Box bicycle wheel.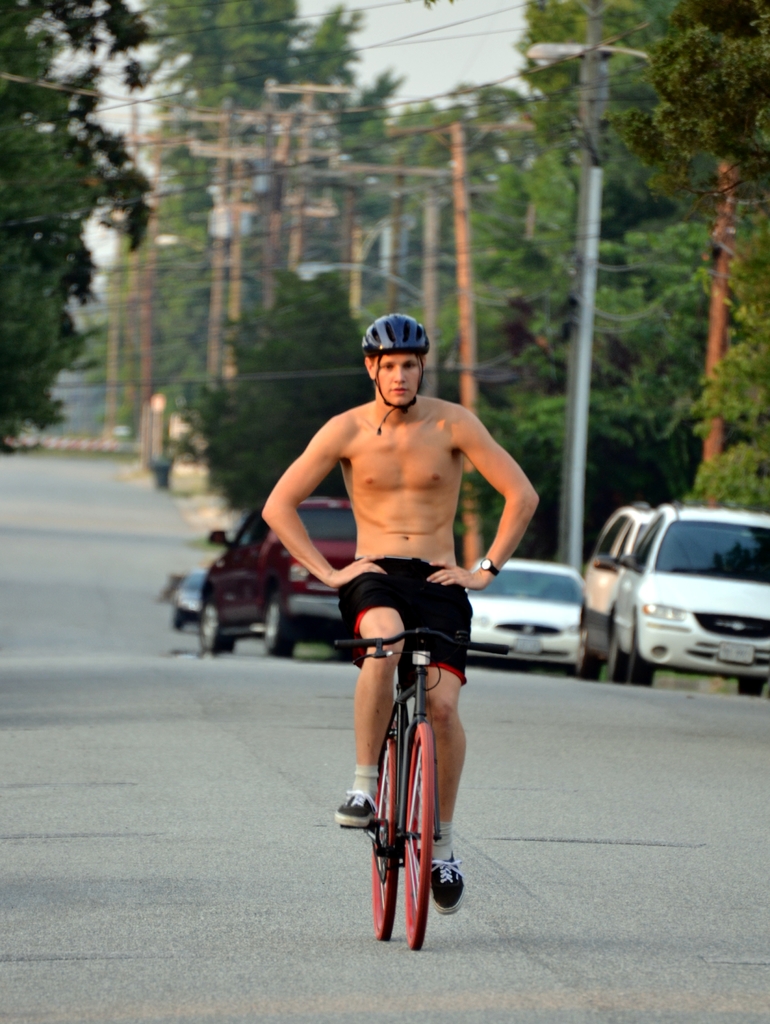
400/725/433/956.
